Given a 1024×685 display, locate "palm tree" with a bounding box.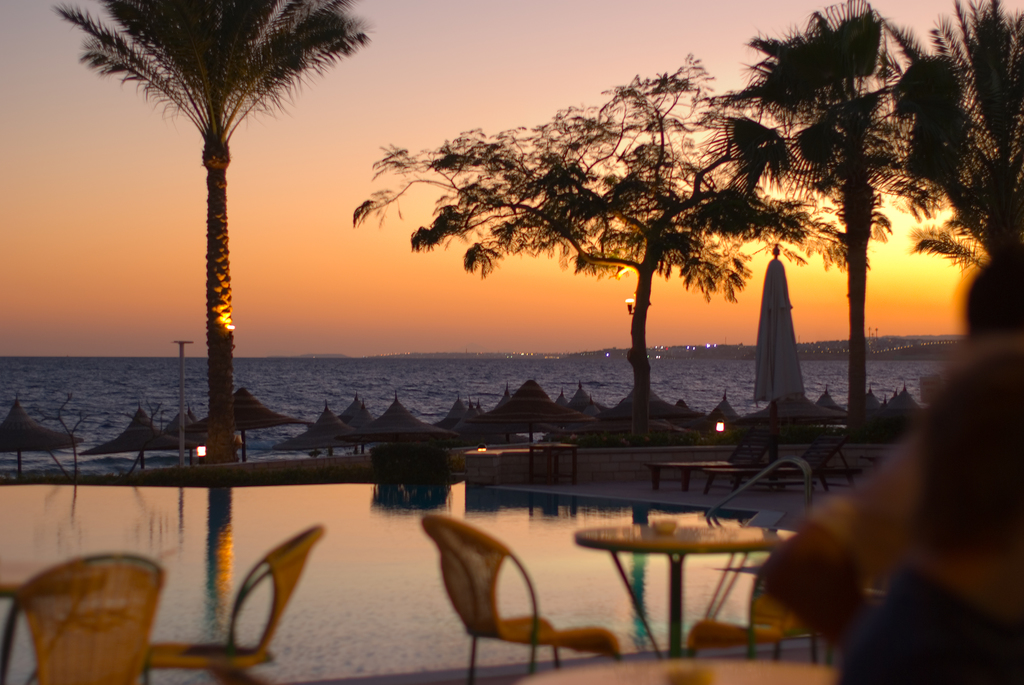
Located: 107,0,351,472.
